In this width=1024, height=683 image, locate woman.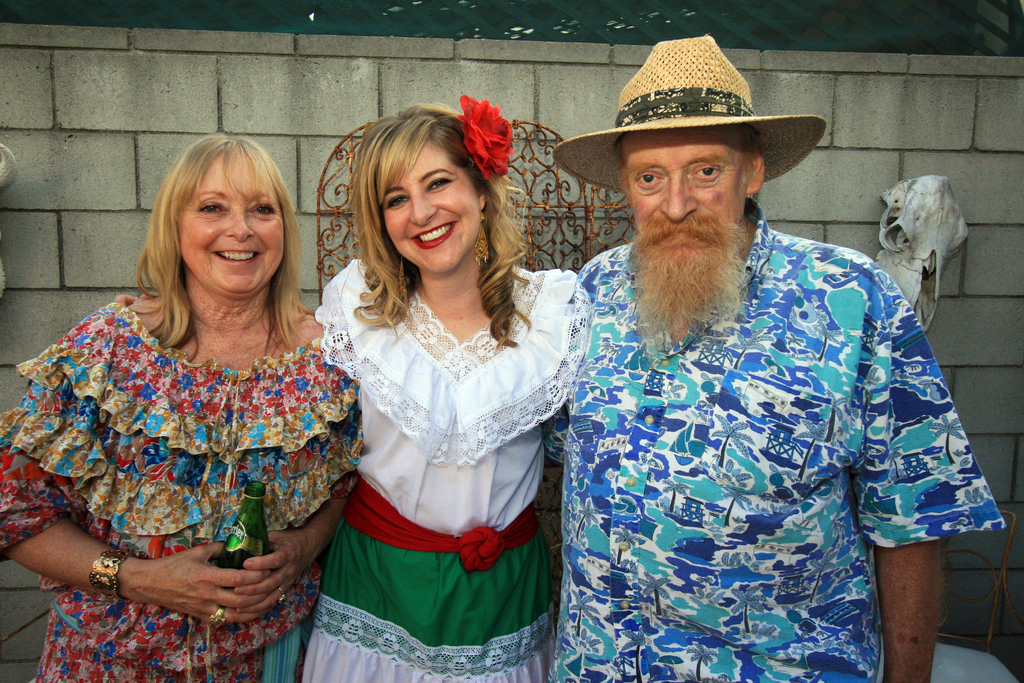
Bounding box: left=0, top=131, right=366, bottom=682.
